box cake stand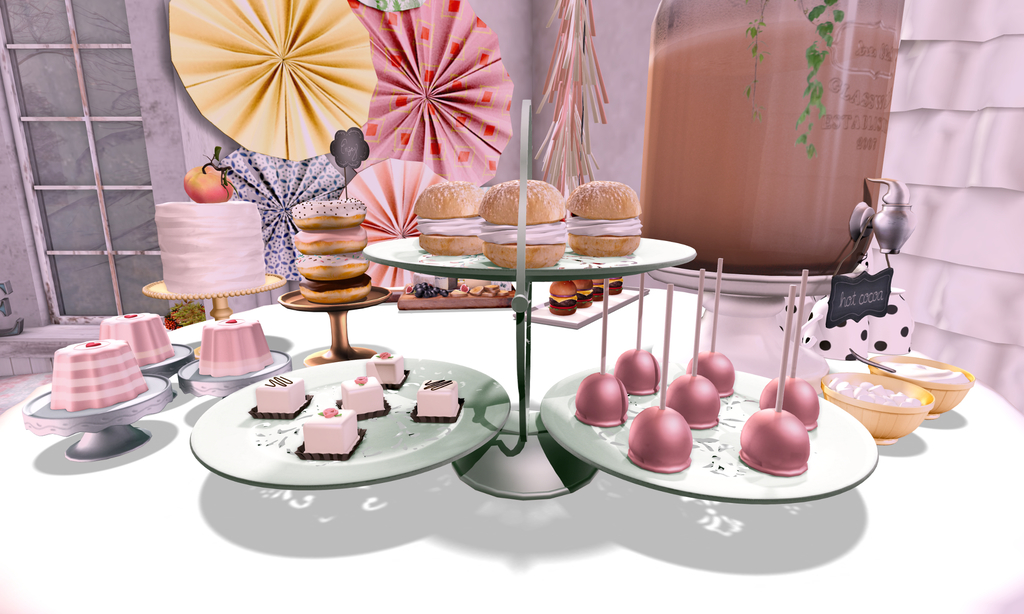
box(172, 356, 296, 407)
